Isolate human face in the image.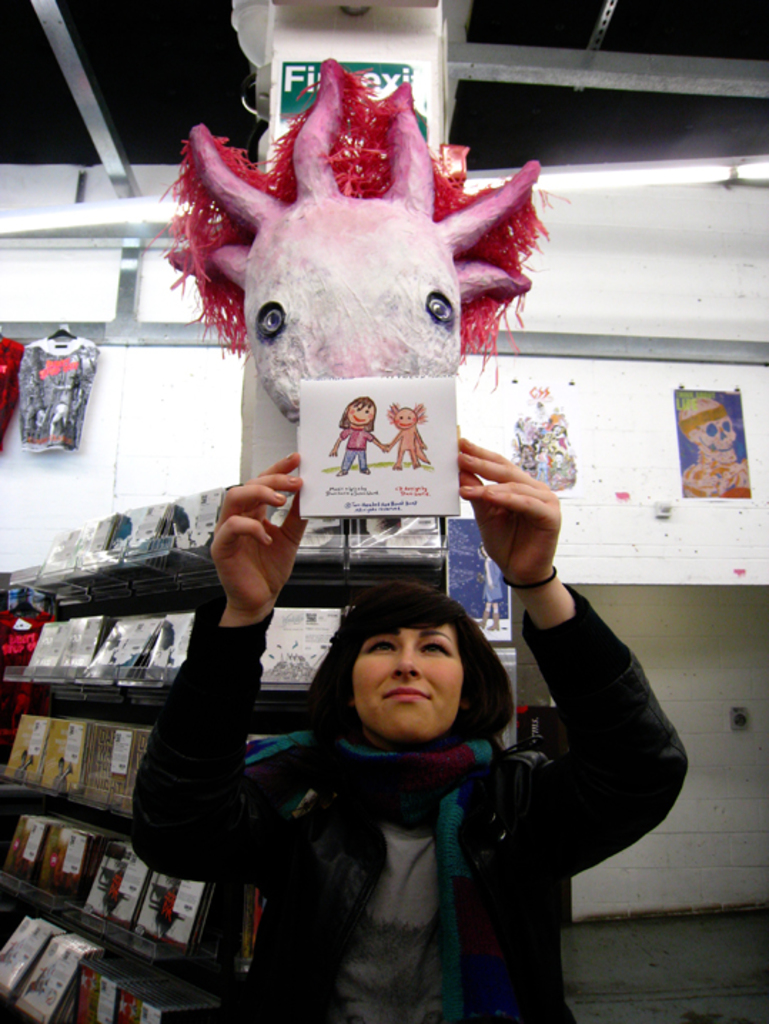
Isolated region: (x1=348, y1=615, x2=465, y2=742).
